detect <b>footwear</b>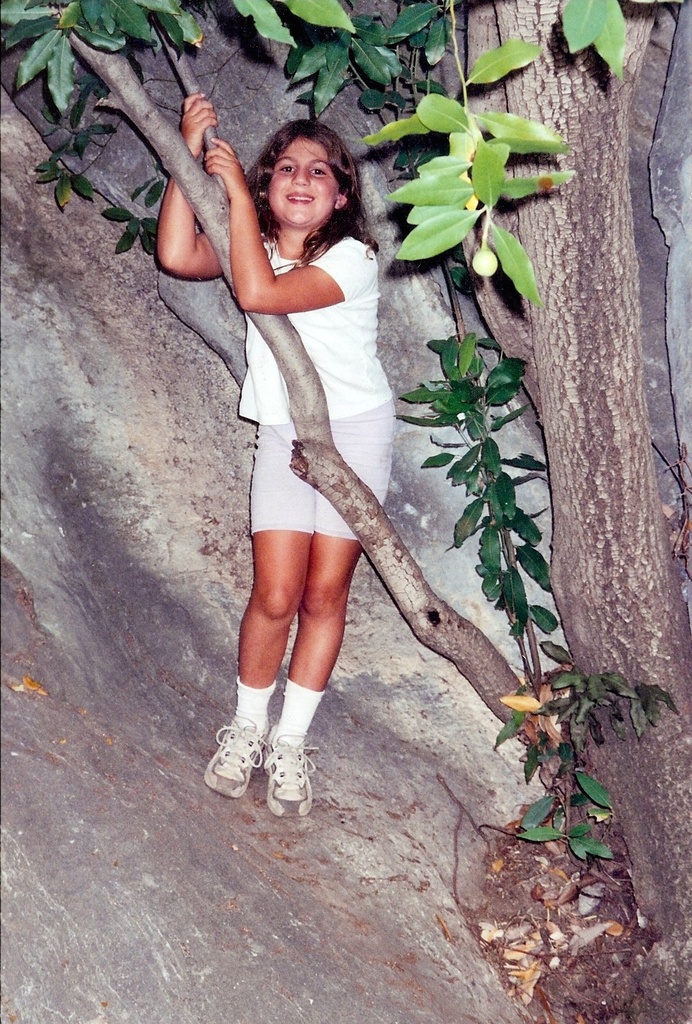
Rect(212, 707, 332, 828)
